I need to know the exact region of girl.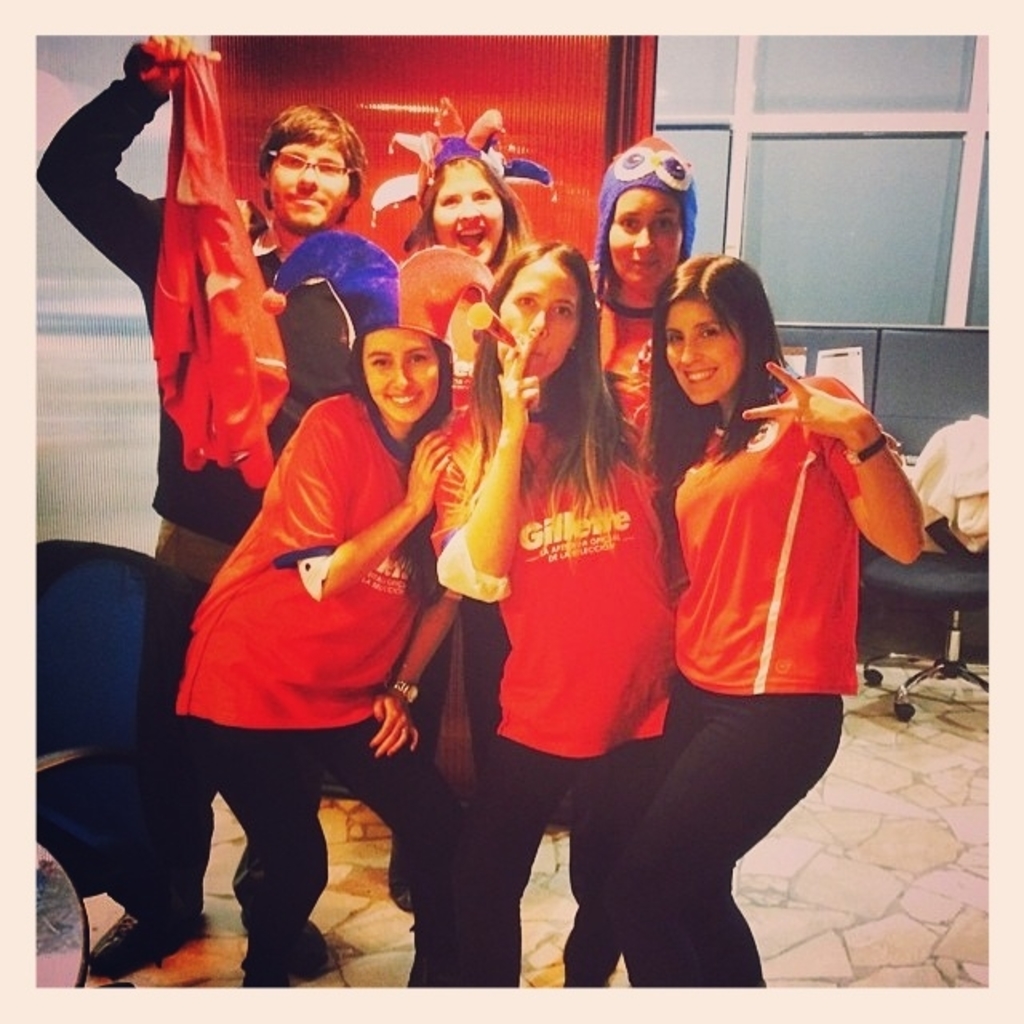
Region: [left=589, top=133, right=698, bottom=472].
